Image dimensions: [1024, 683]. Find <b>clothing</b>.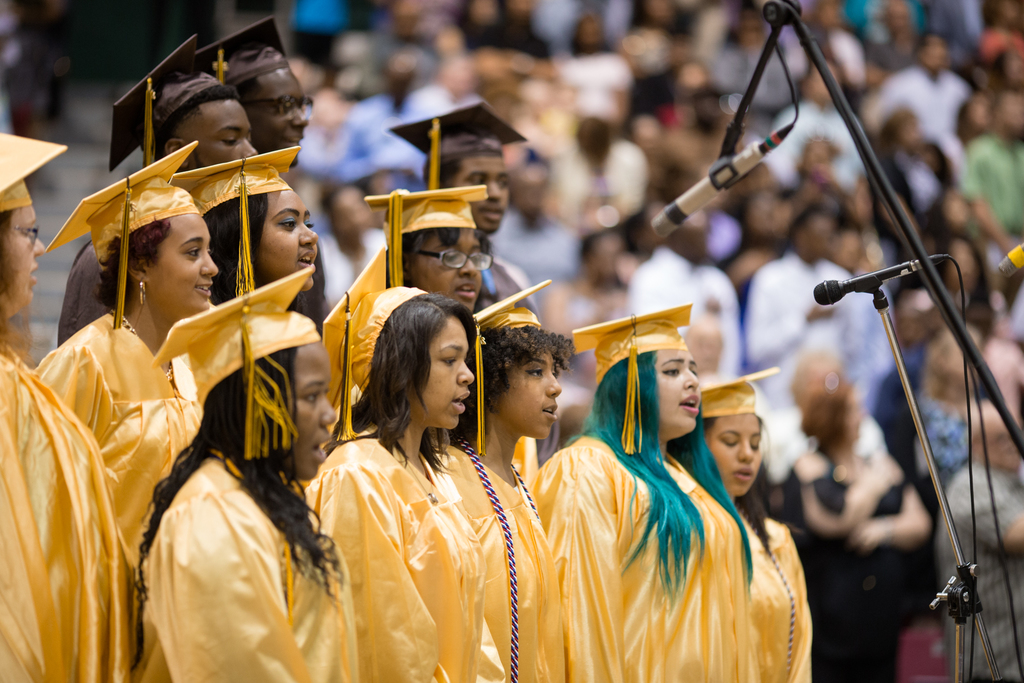
BBox(173, 133, 310, 210).
